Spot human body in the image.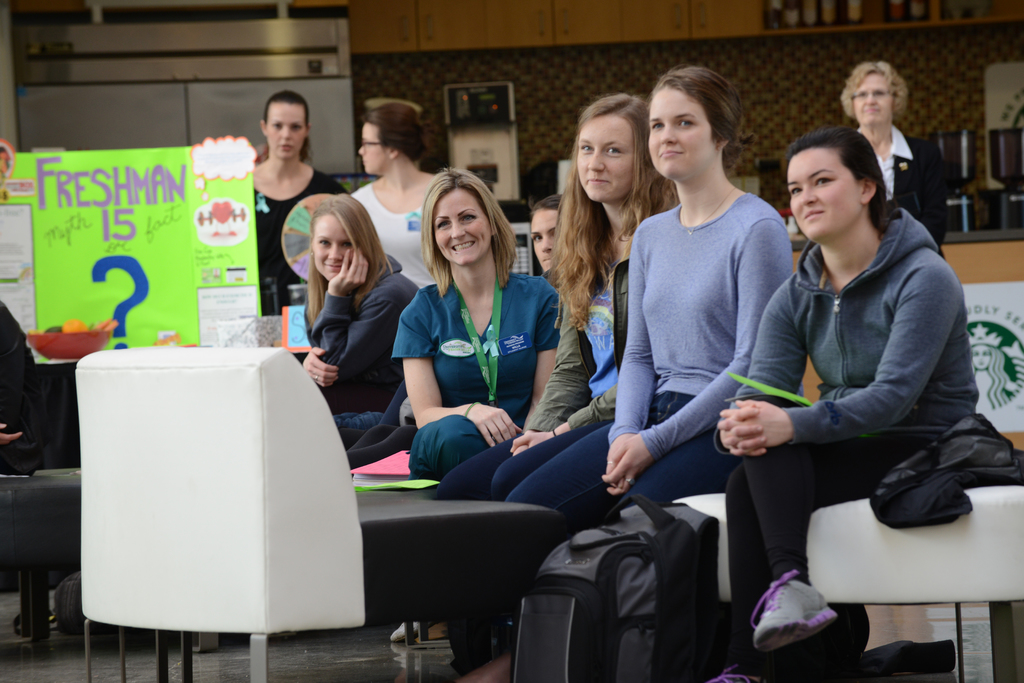
human body found at [250, 88, 343, 319].
